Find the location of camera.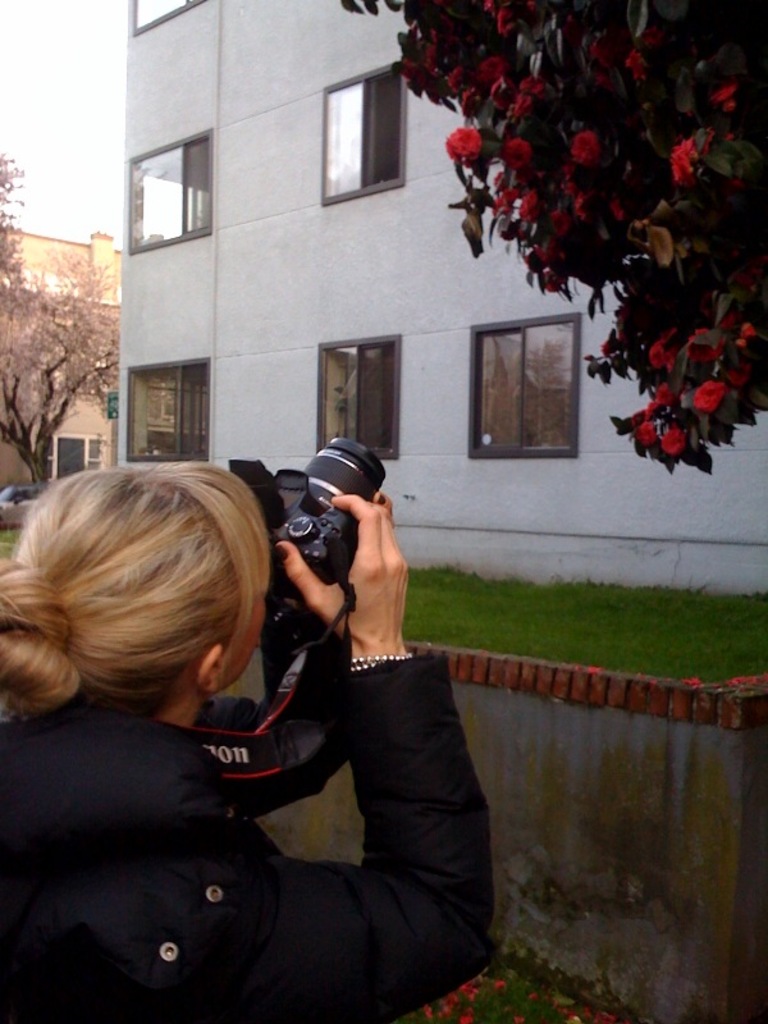
Location: bbox=[228, 438, 385, 612].
